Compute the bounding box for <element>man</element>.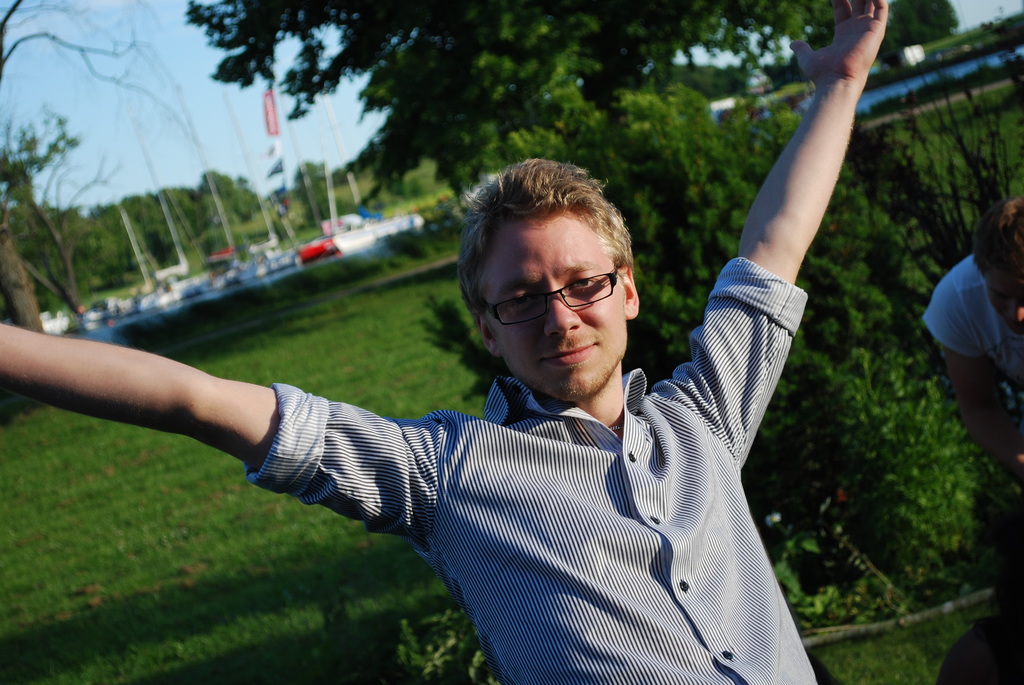
<box>0,0,890,684</box>.
